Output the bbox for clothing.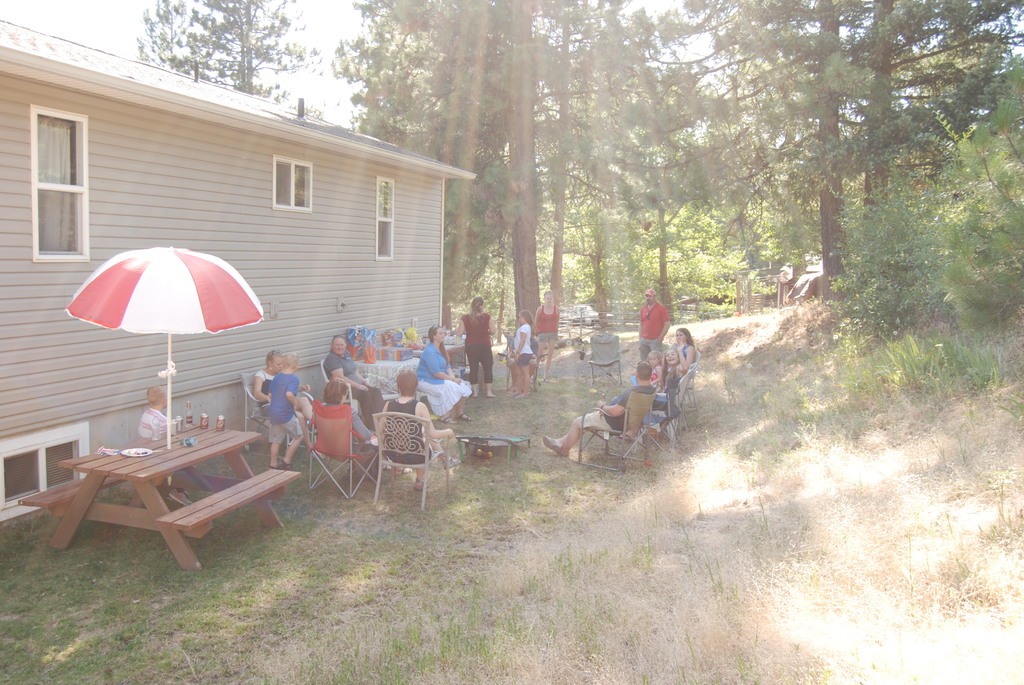
[381,396,431,473].
